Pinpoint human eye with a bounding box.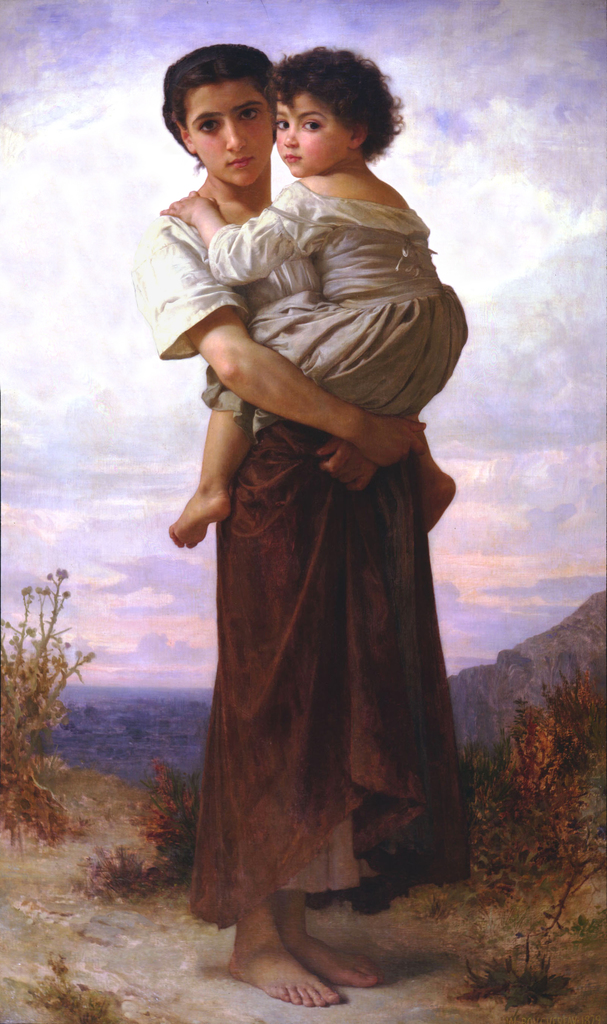
(x1=234, y1=106, x2=257, y2=127).
